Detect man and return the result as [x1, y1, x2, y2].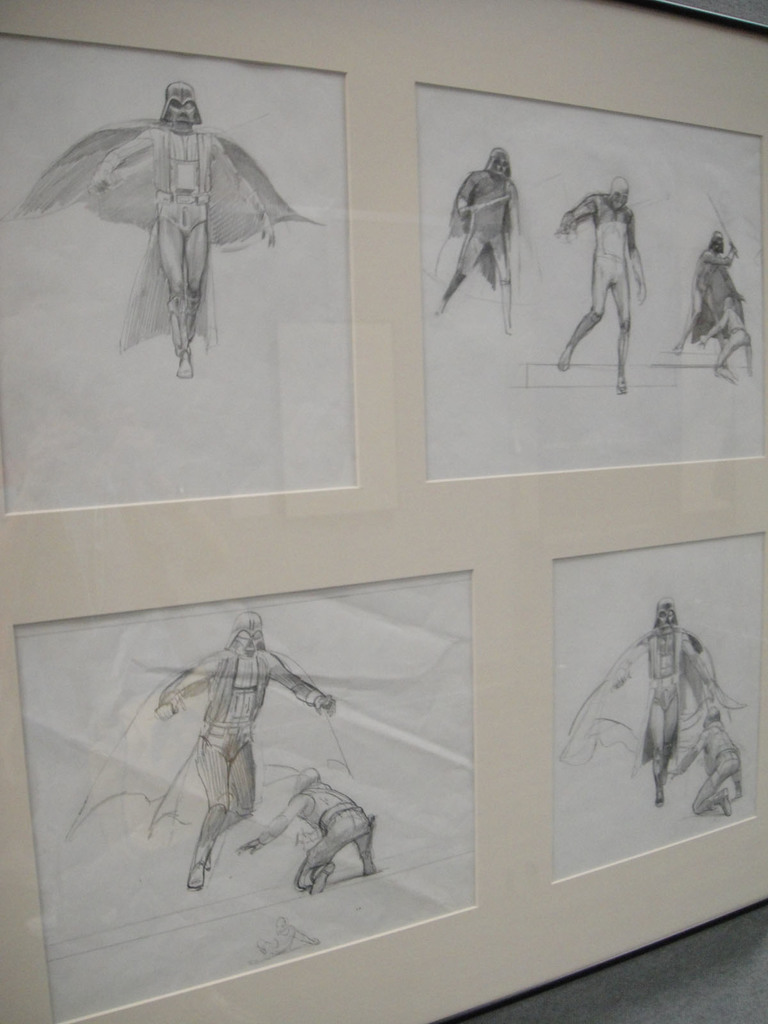
[137, 609, 332, 911].
